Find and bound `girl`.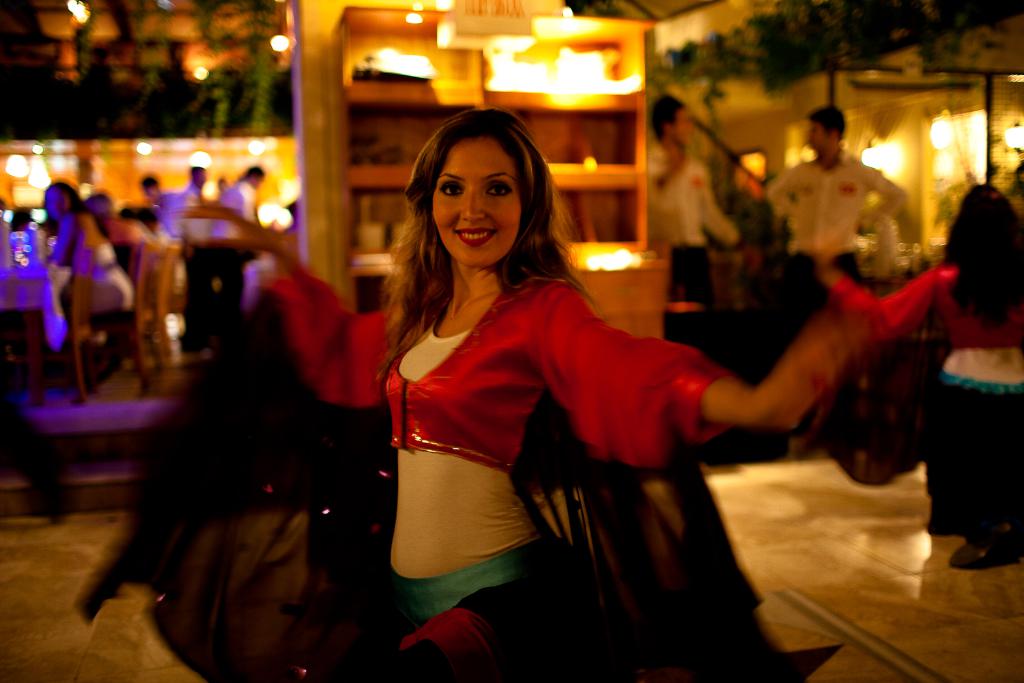
Bound: 381,118,948,682.
